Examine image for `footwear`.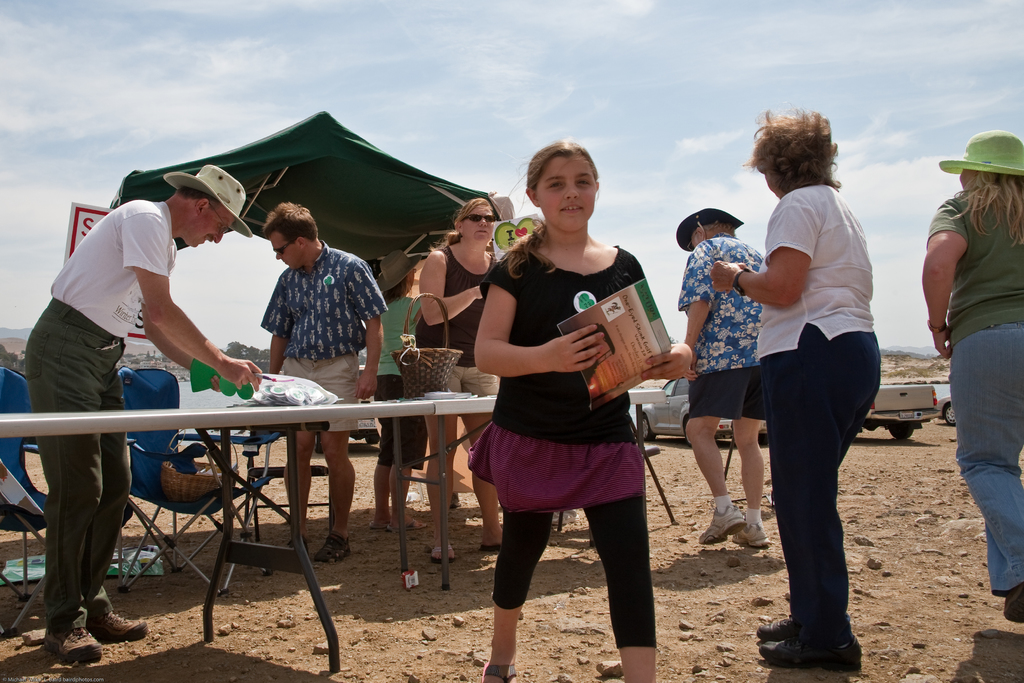
Examination result: bbox=(699, 507, 749, 548).
